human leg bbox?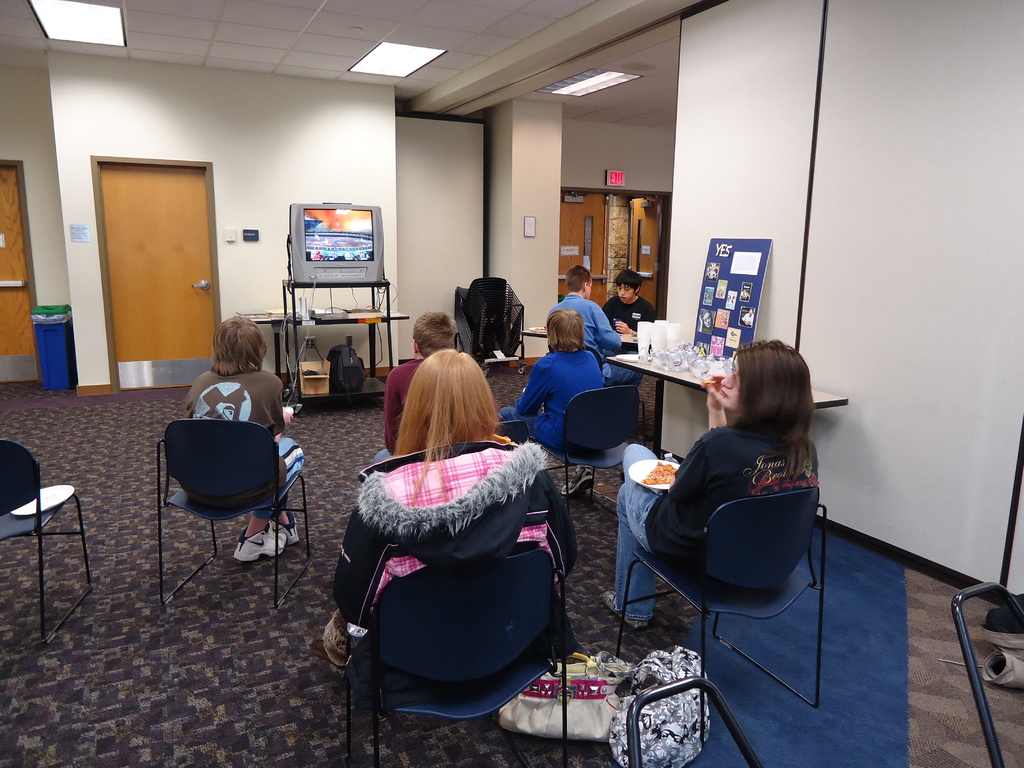
x1=594 y1=481 x2=672 y2=631
